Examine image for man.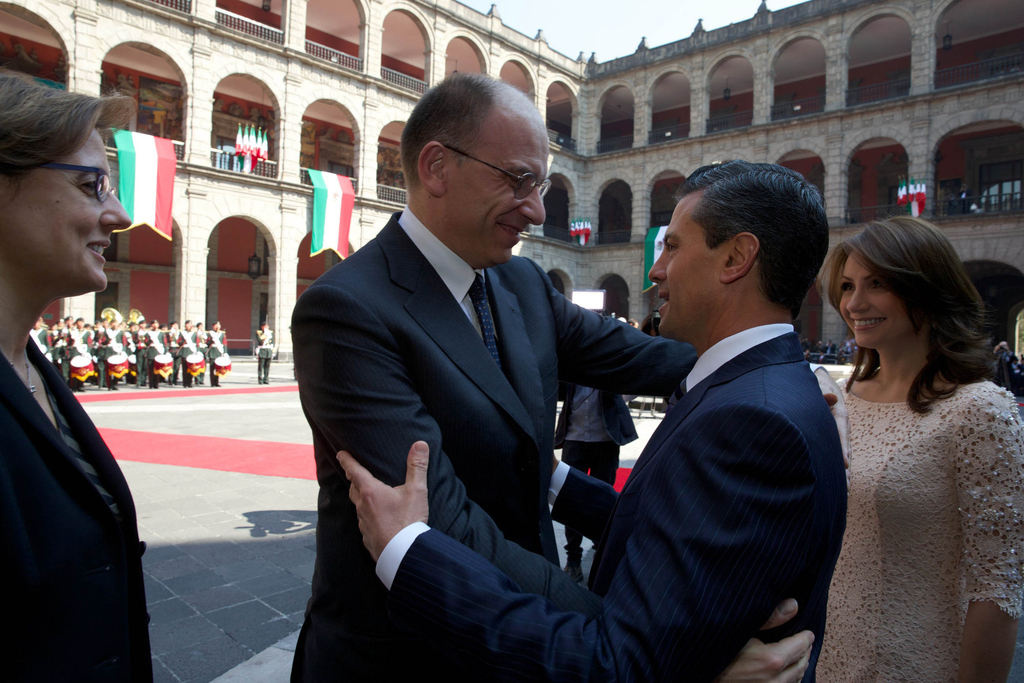
Examination result: <region>340, 159, 852, 682</region>.
